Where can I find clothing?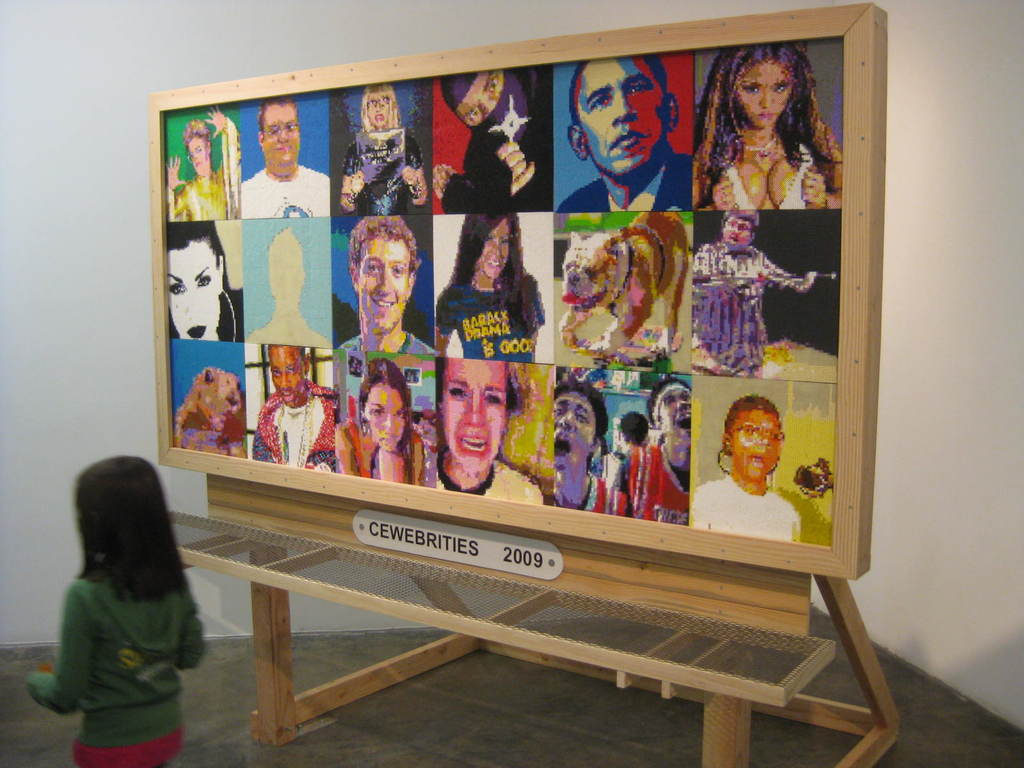
You can find it at {"x1": 717, "y1": 152, "x2": 820, "y2": 198}.
